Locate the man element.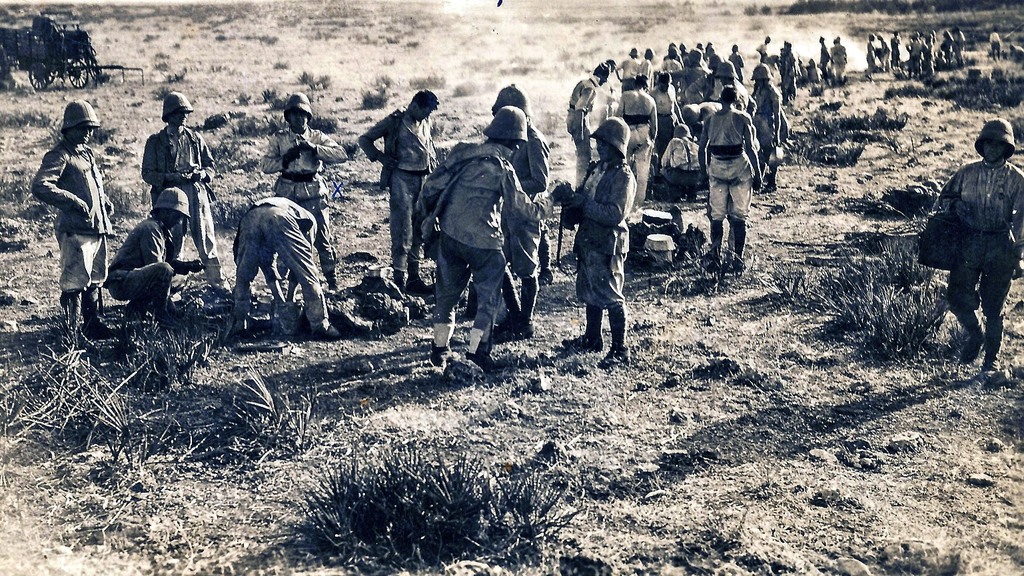
Element bbox: pyautogui.locateOnScreen(557, 117, 636, 363).
